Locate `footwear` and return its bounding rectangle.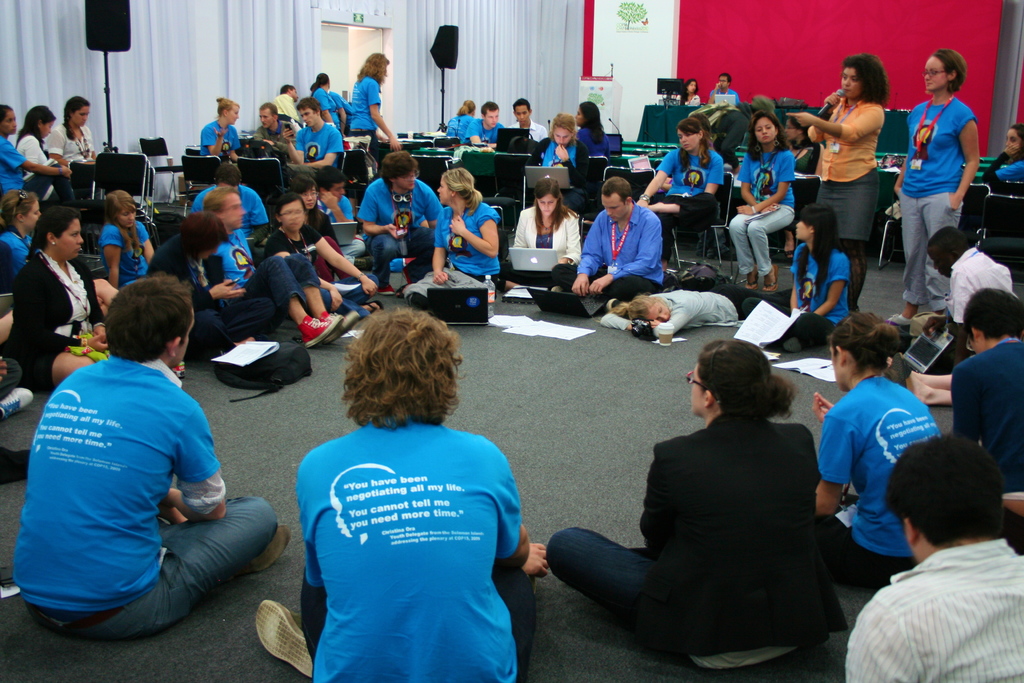
(224, 508, 287, 567).
